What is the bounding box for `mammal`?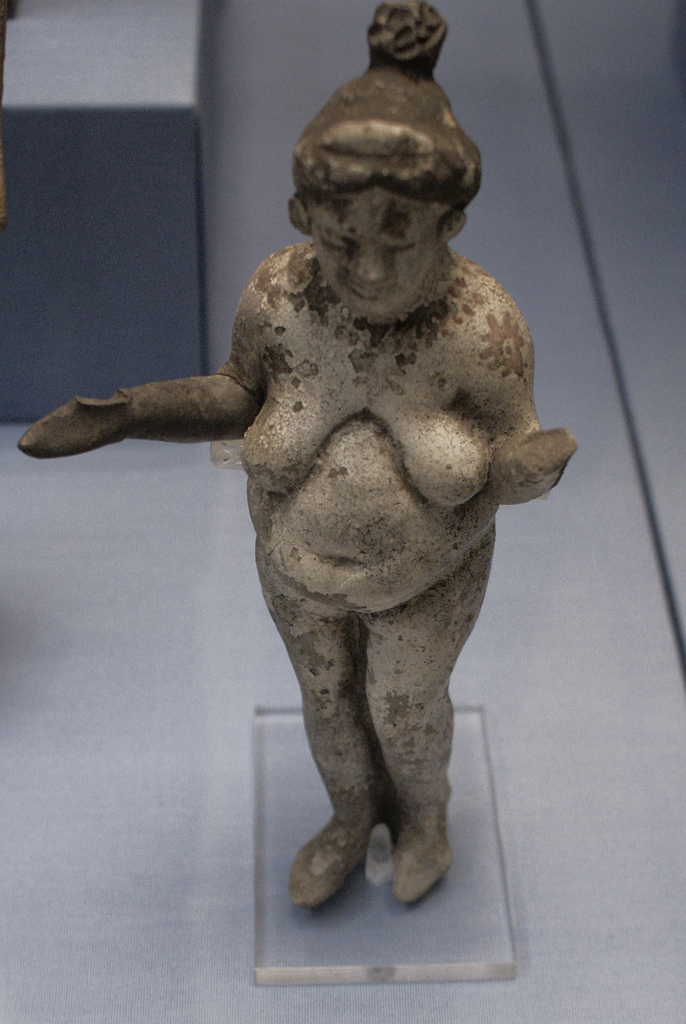
<bbox>52, 102, 592, 938</bbox>.
